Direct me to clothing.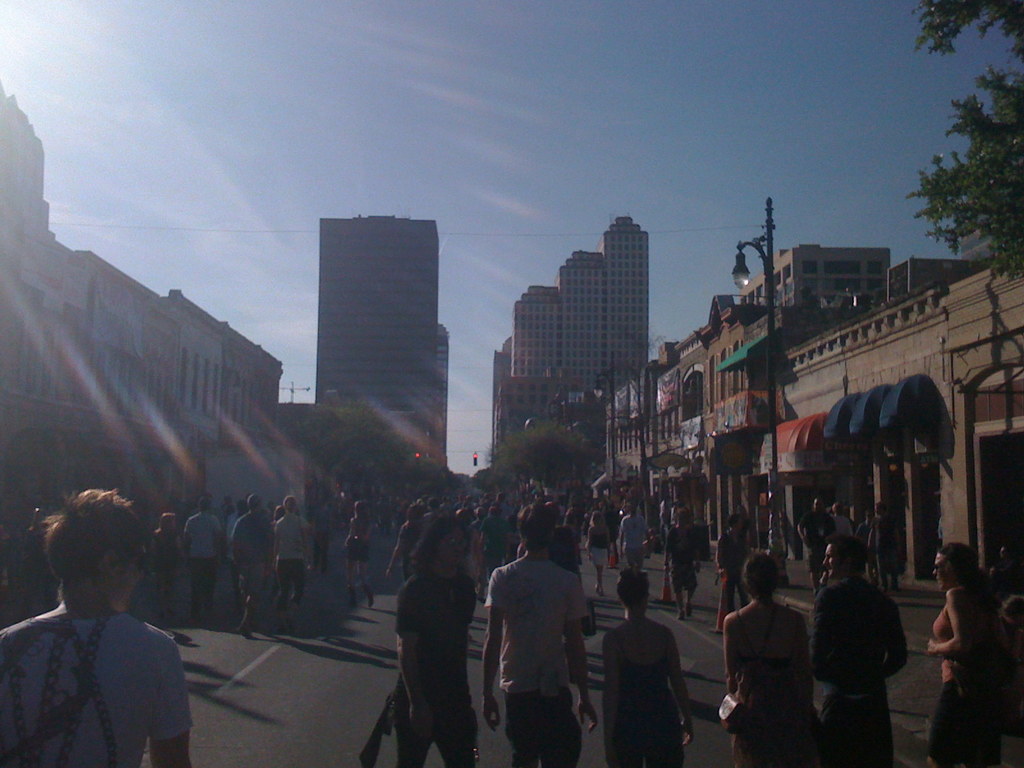
Direction: {"left": 619, "top": 514, "right": 652, "bottom": 558}.
